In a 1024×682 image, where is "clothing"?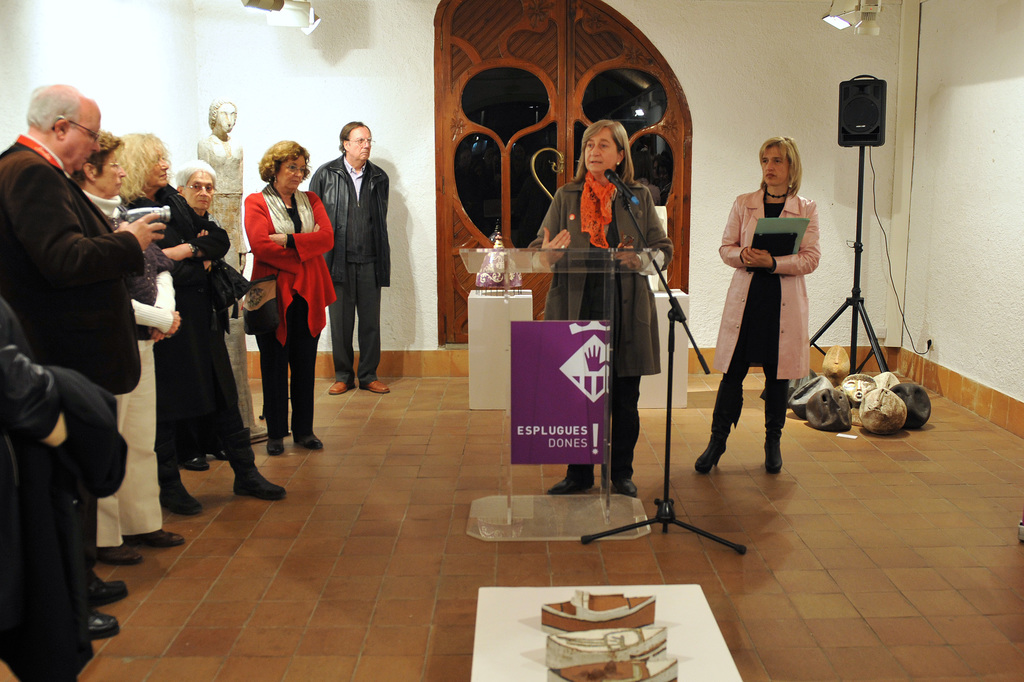
bbox(0, 292, 60, 665).
